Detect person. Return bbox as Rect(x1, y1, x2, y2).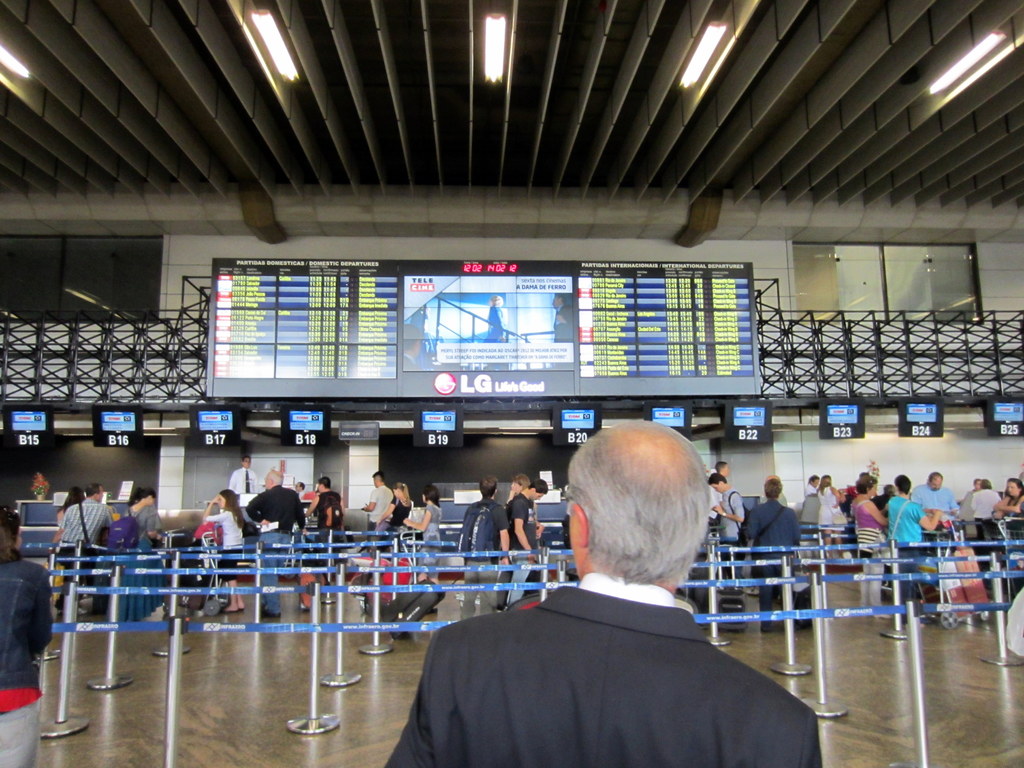
Rect(60, 486, 110, 616).
